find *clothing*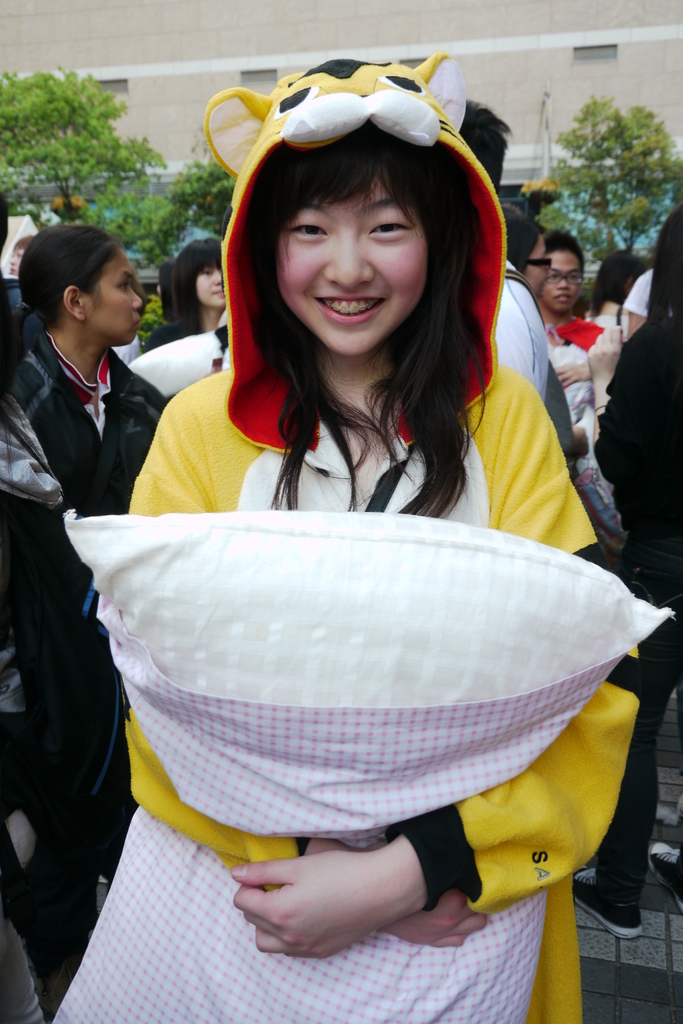
{"left": 492, "top": 250, "right": 545, "bottom": 404}
